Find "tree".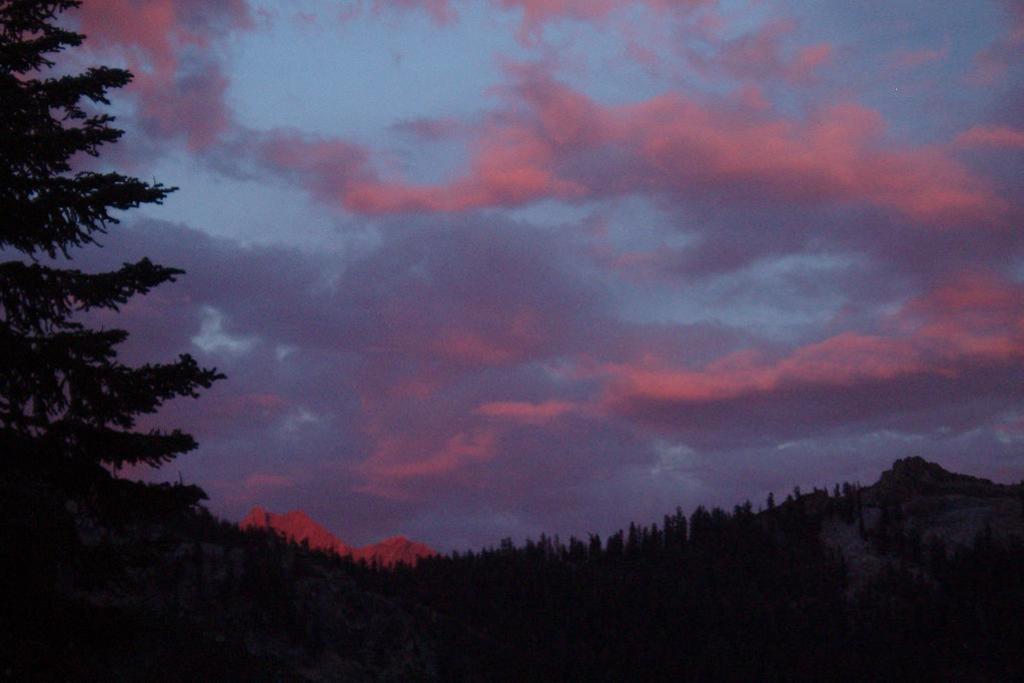
crop(0, 0, 244, 644).
